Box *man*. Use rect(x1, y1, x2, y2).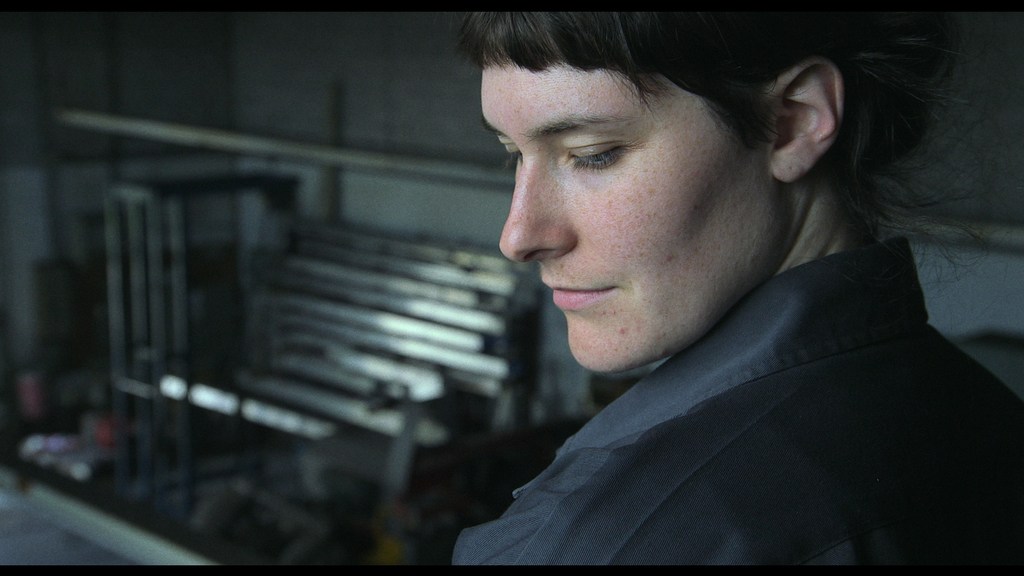
rect(429, 0, 1023, 575).
